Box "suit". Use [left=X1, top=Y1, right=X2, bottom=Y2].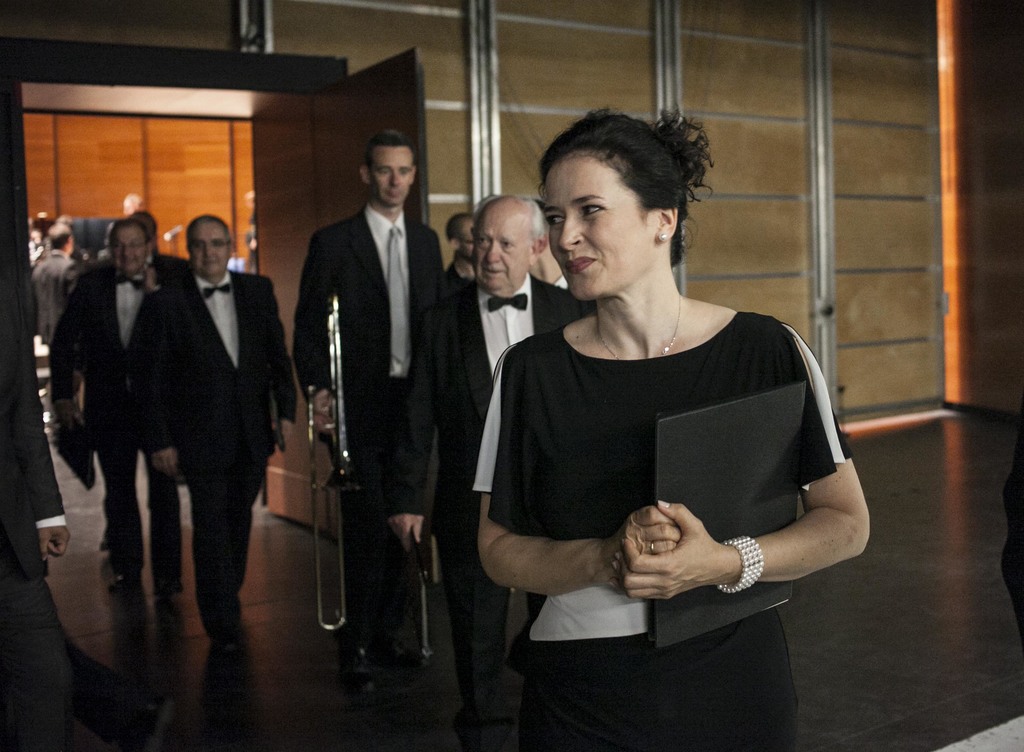
[left=132, top=200, right=269, bottom=660].
